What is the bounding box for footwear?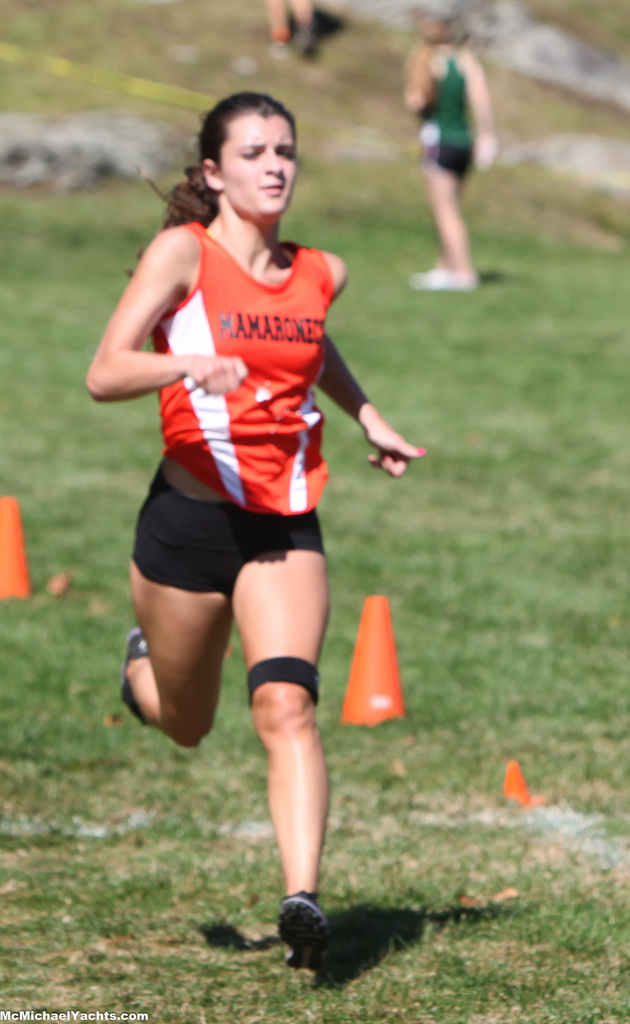
region(120, 627, 150, 729).
